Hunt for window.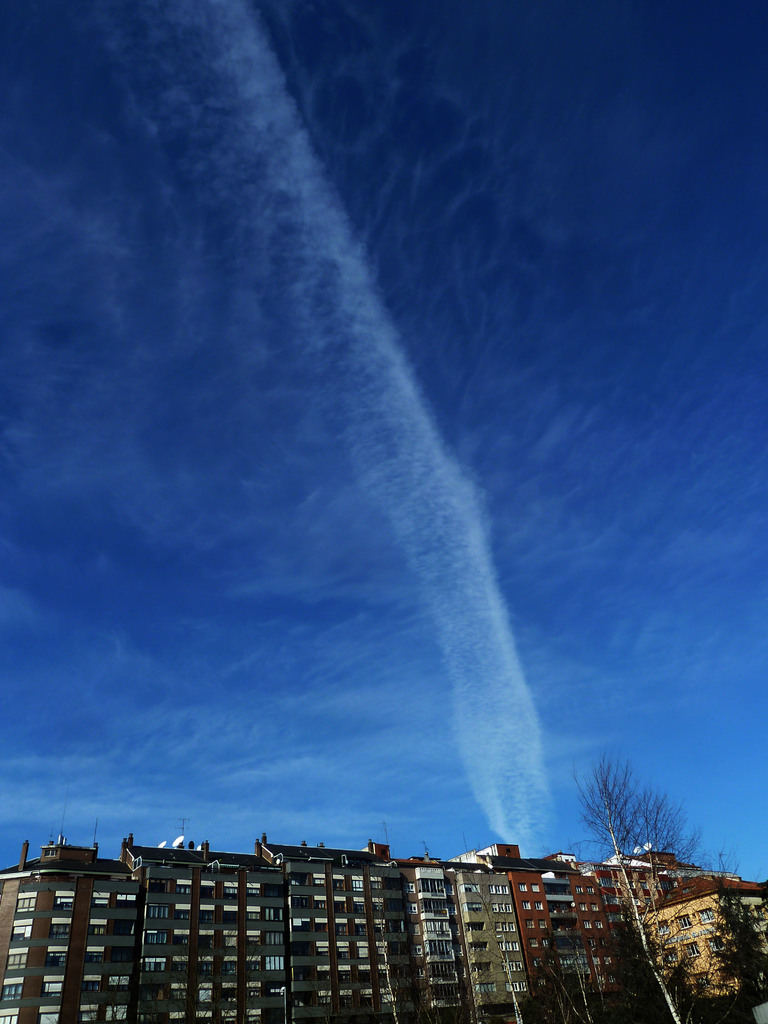
Hunted down at [653,916,671,935].
